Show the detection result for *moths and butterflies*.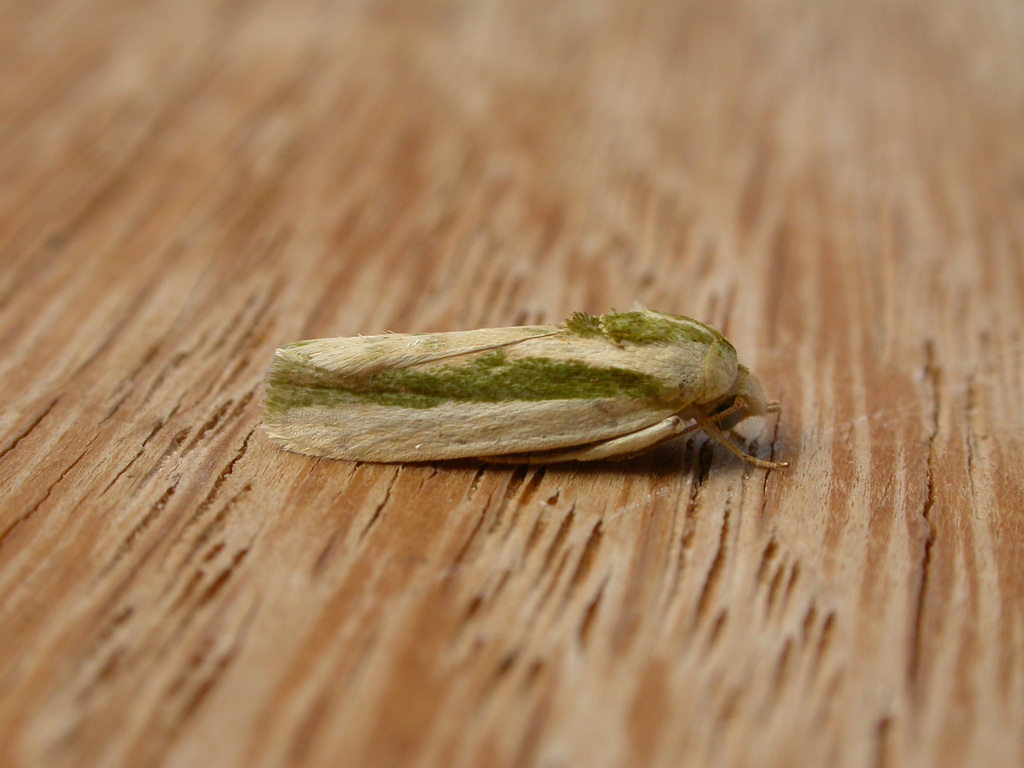
Rect(255, 302, 794, 472).
